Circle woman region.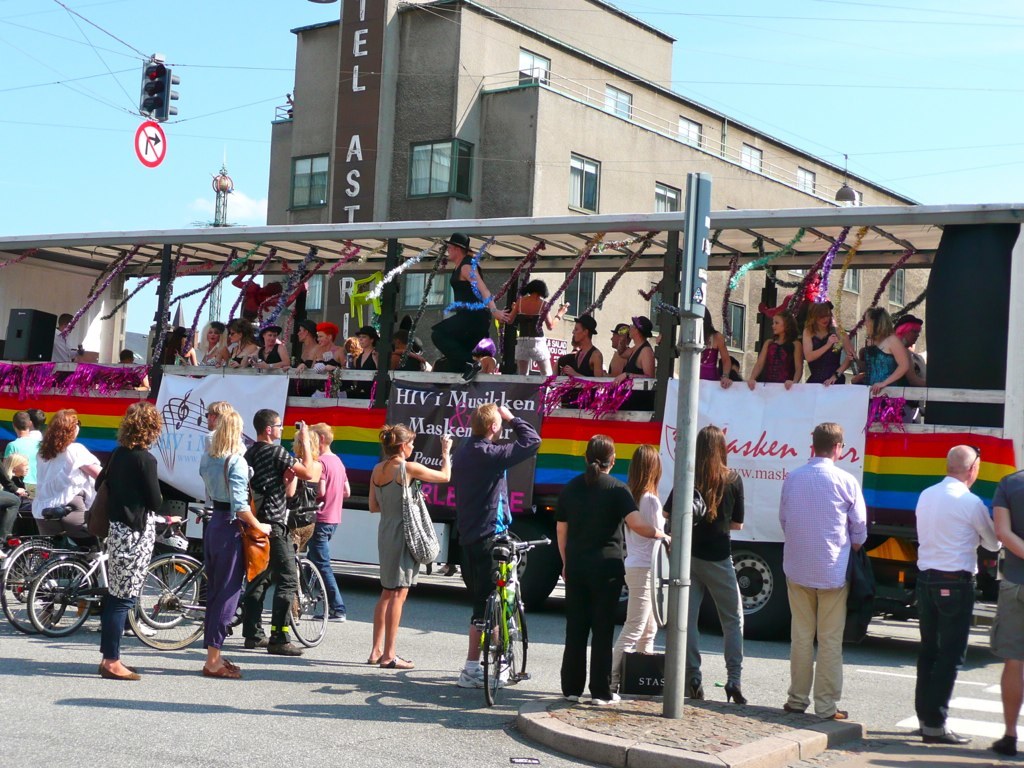
Region: BBox(351, 330, 383, 373).
